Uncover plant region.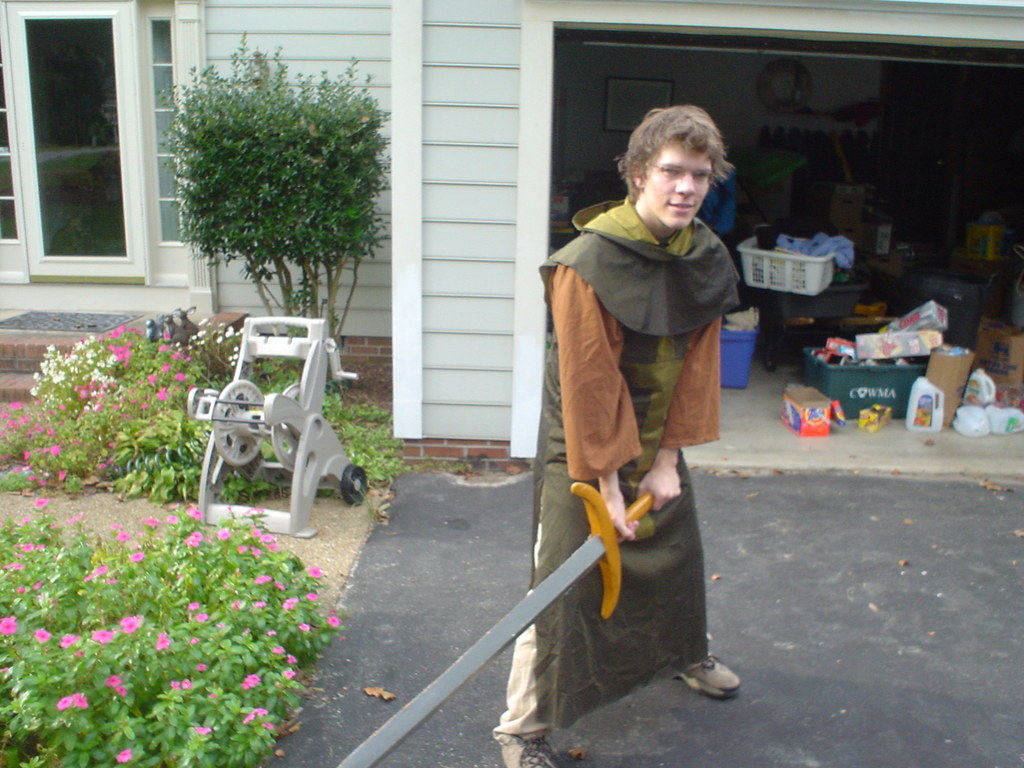
Uncovered: box(164, 31, 388, 341).
